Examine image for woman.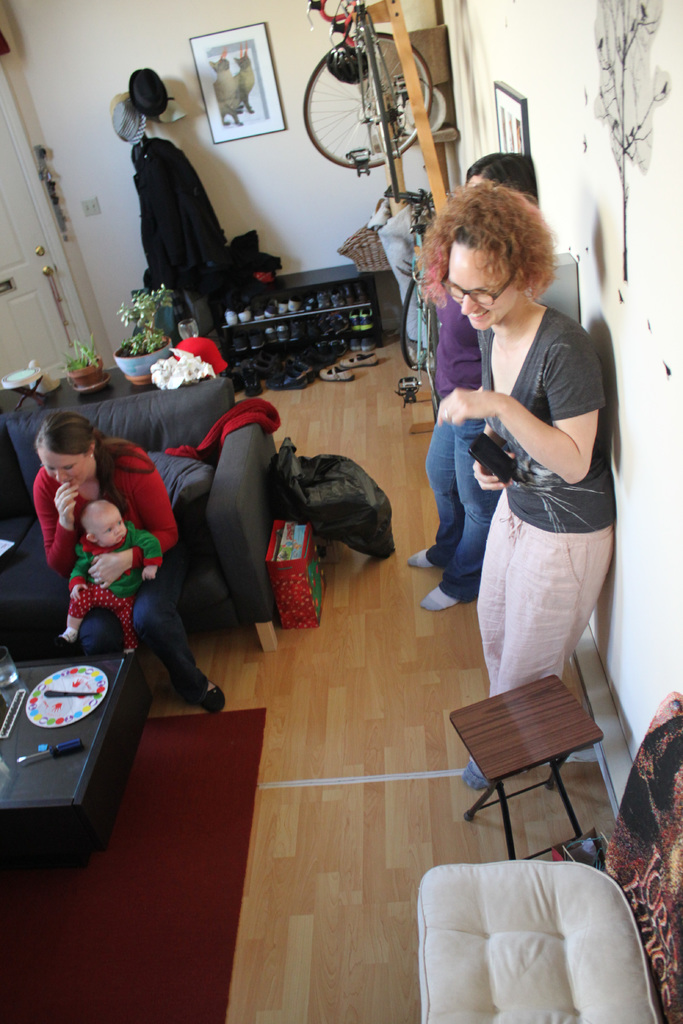
Examination result: bbox(424, 182, 618, 812).
